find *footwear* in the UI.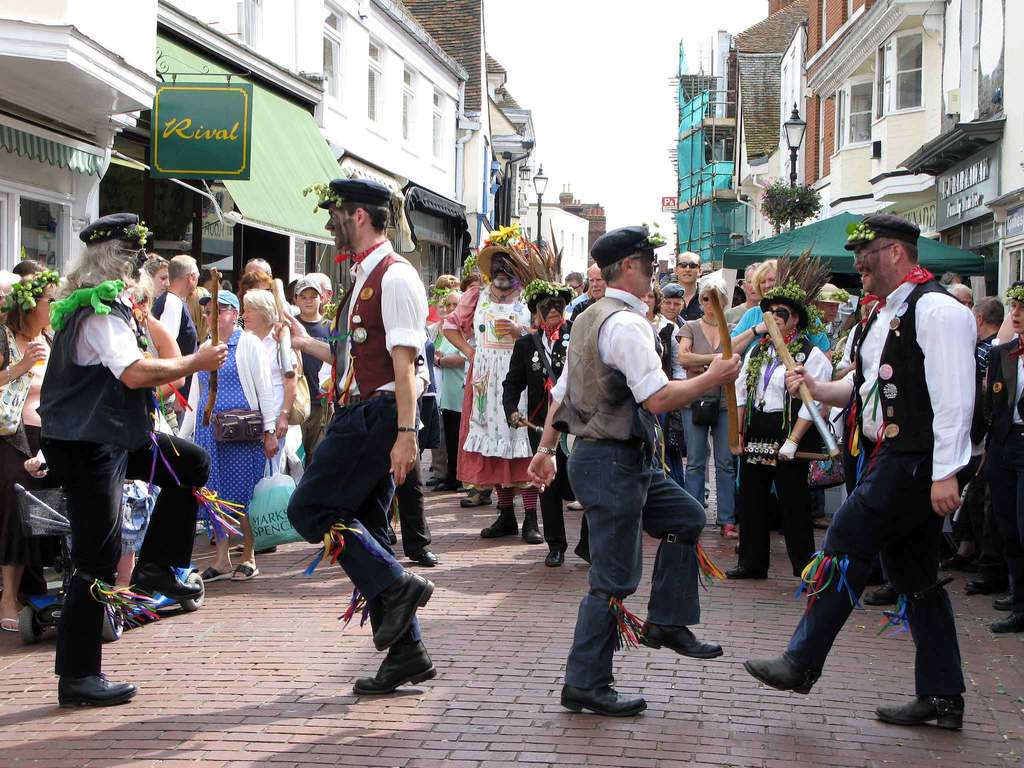
UI element at BBox(459, 490, 493, 508).
